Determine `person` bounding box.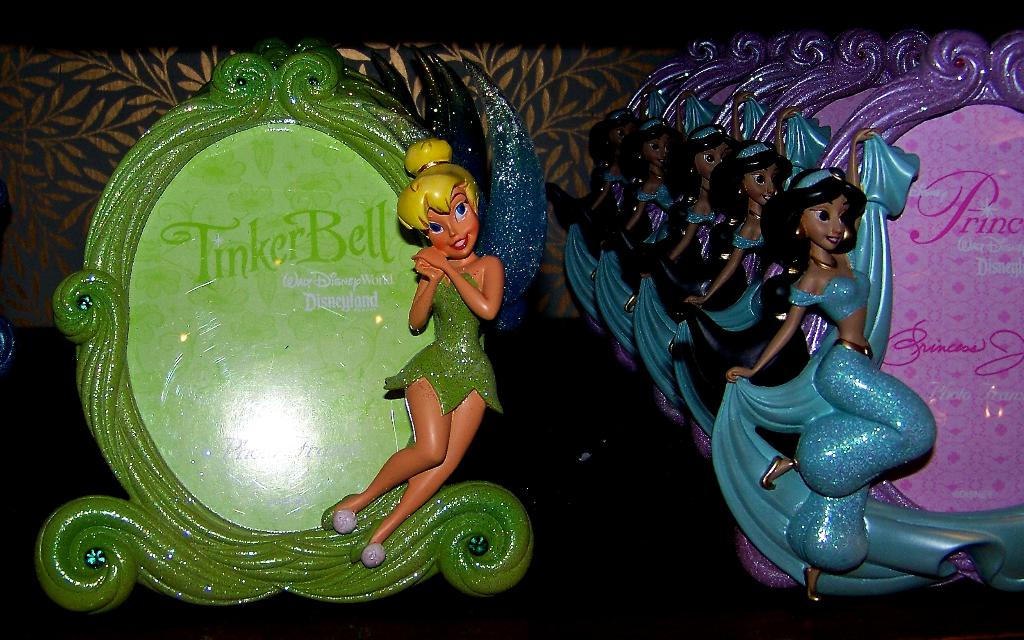
Determined: Rect(551, 85, 669, 261).
